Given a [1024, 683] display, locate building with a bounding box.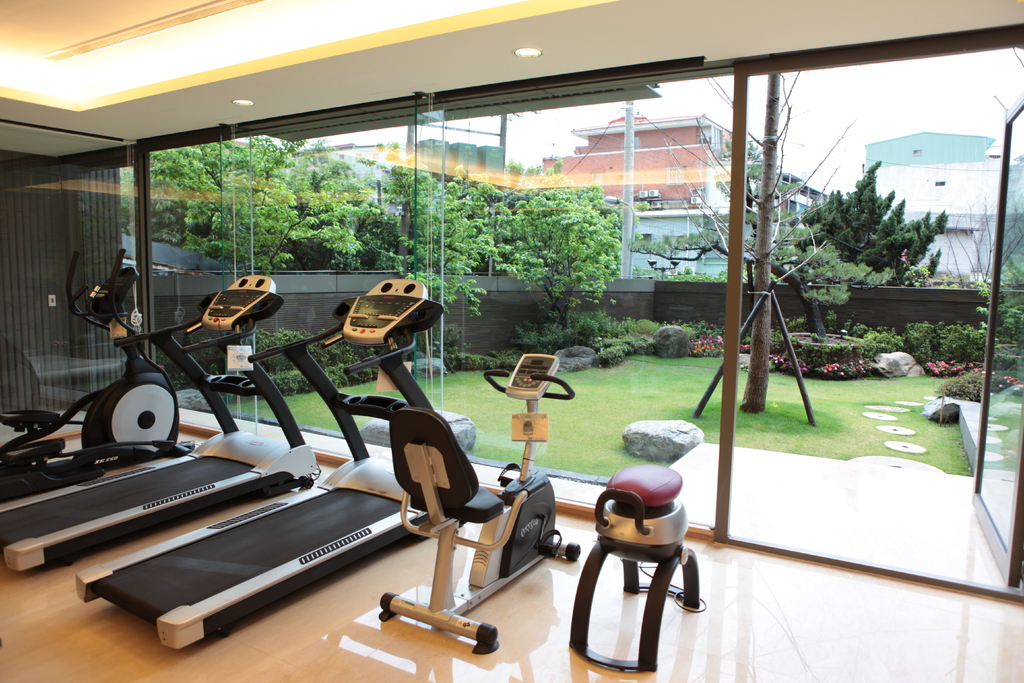
Located: 872:159:1003:273.
